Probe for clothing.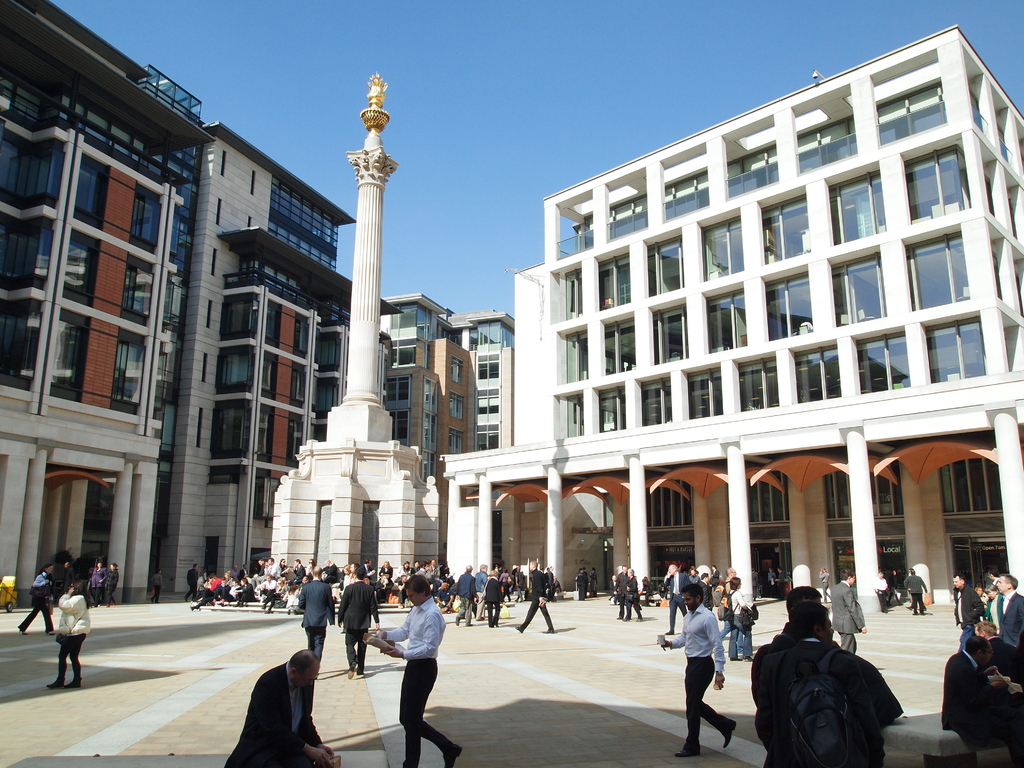
Probe result: x1=102, y1=569, x2=118, y2=604.
